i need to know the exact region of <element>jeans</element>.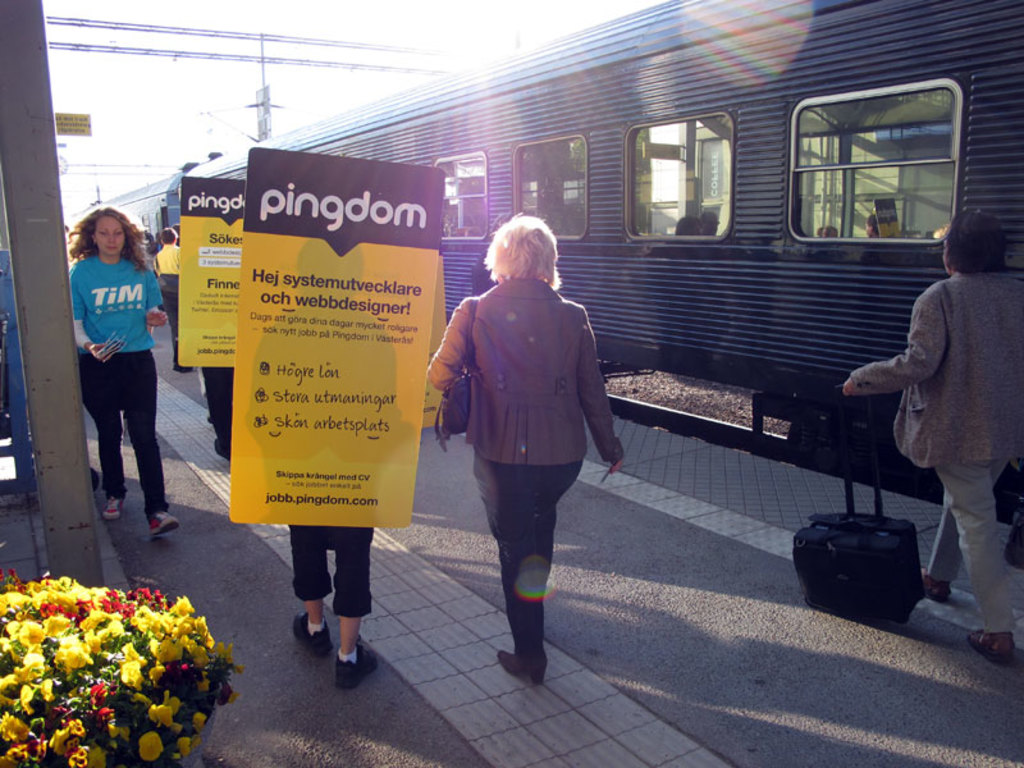
Region: 291:530:376:611.
